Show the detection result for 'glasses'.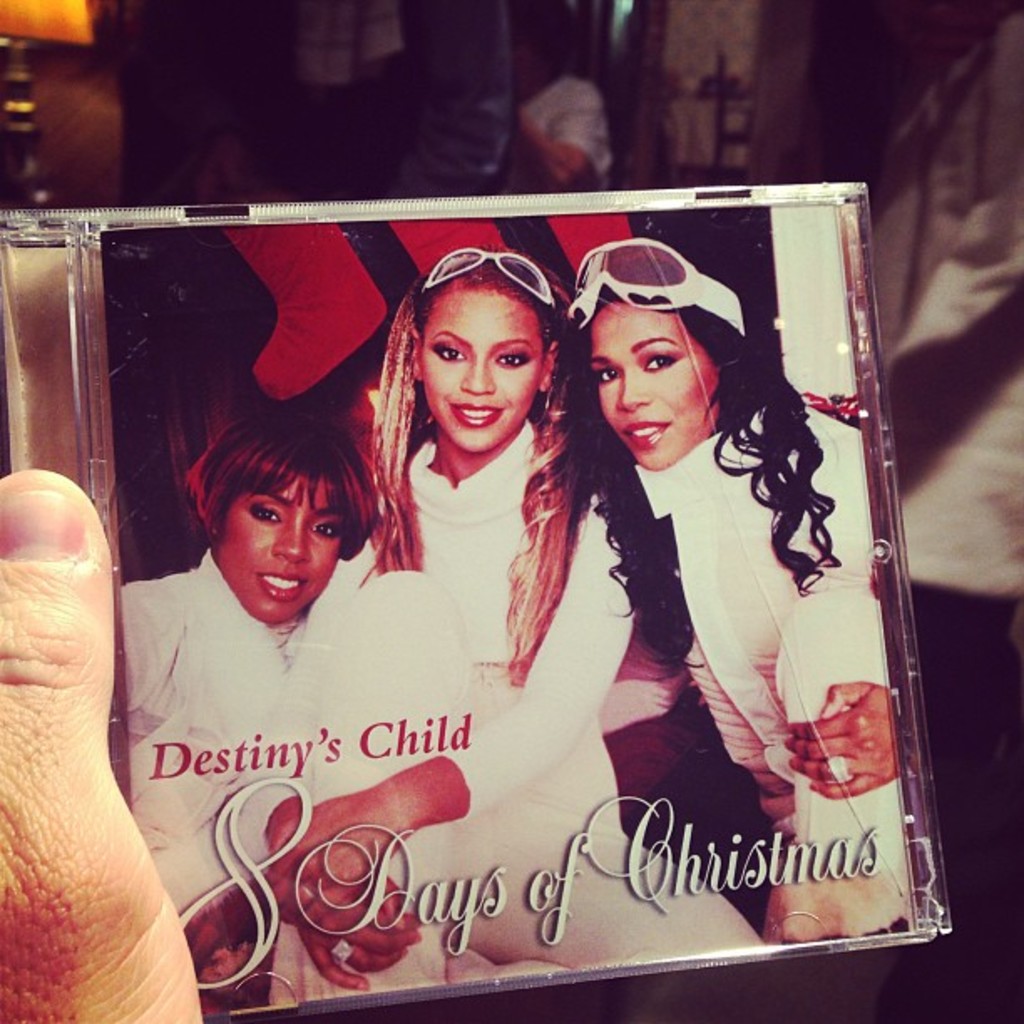
564/236/748/343.
